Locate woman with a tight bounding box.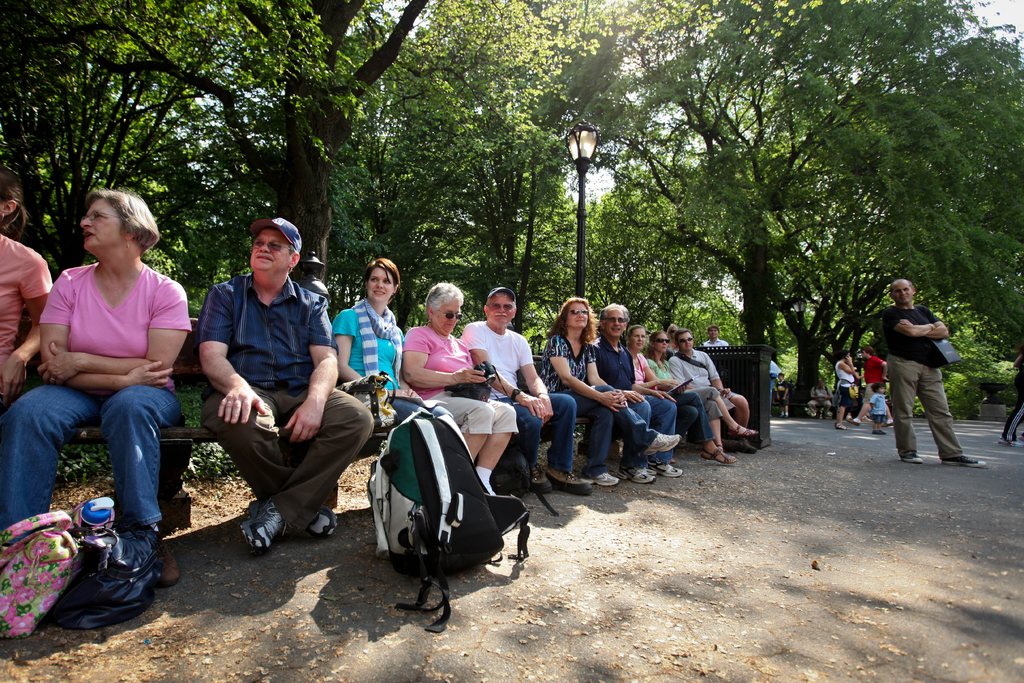
<box>537,293,685,490</box>.
